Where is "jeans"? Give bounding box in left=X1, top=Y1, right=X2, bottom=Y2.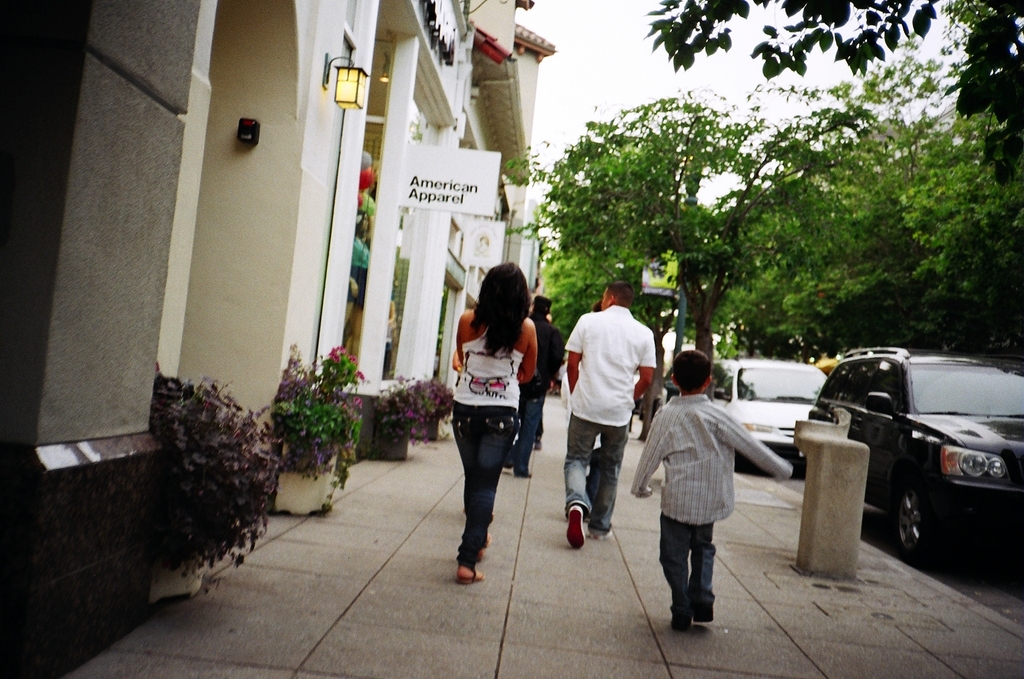
left=552, top=408, right=631, bottom=538.
